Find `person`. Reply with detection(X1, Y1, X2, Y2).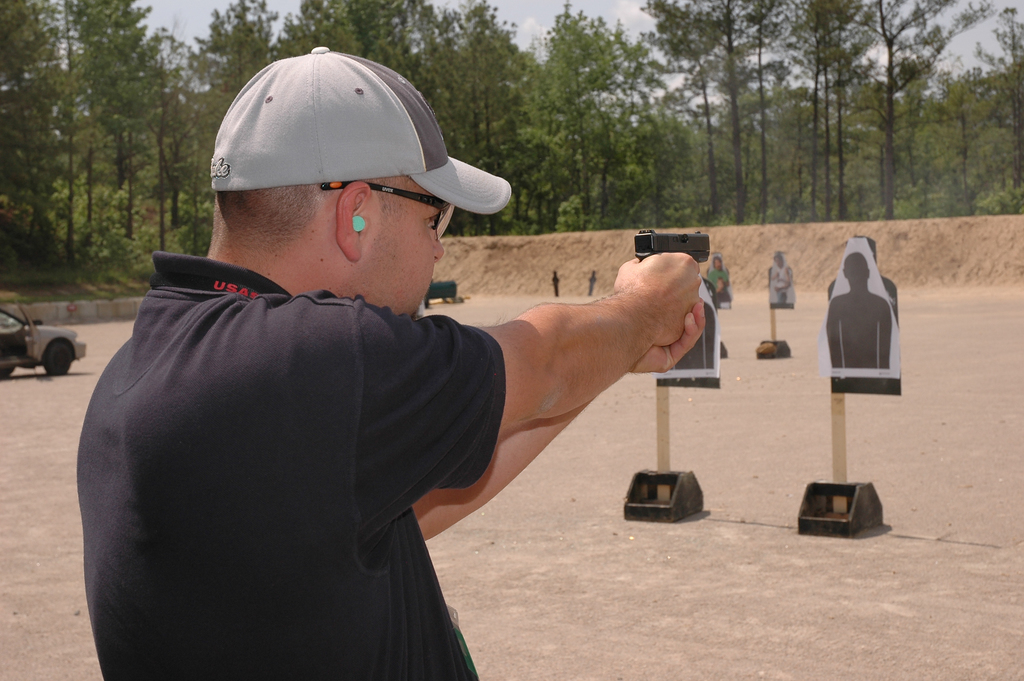
detection(91, 87, 702, 662).
